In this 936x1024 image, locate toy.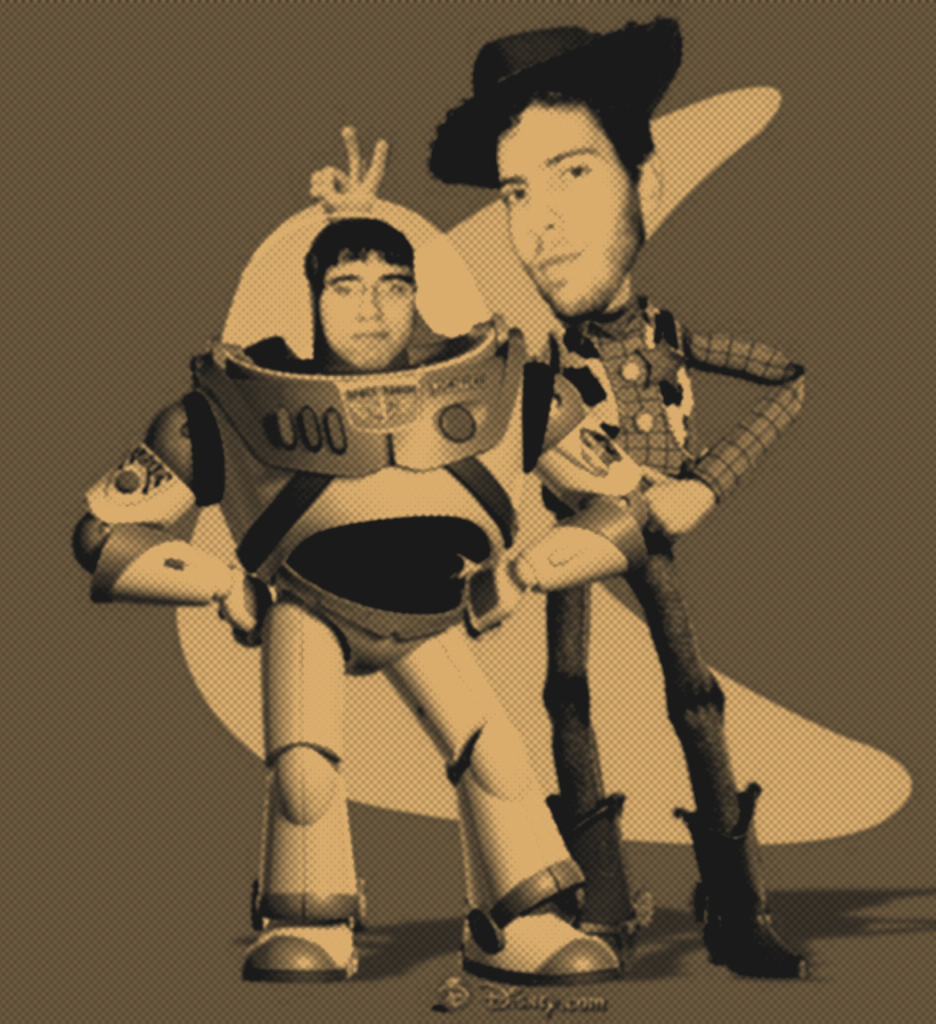
Bounding box: [left=304, top=8, right=832, bottom=972].
